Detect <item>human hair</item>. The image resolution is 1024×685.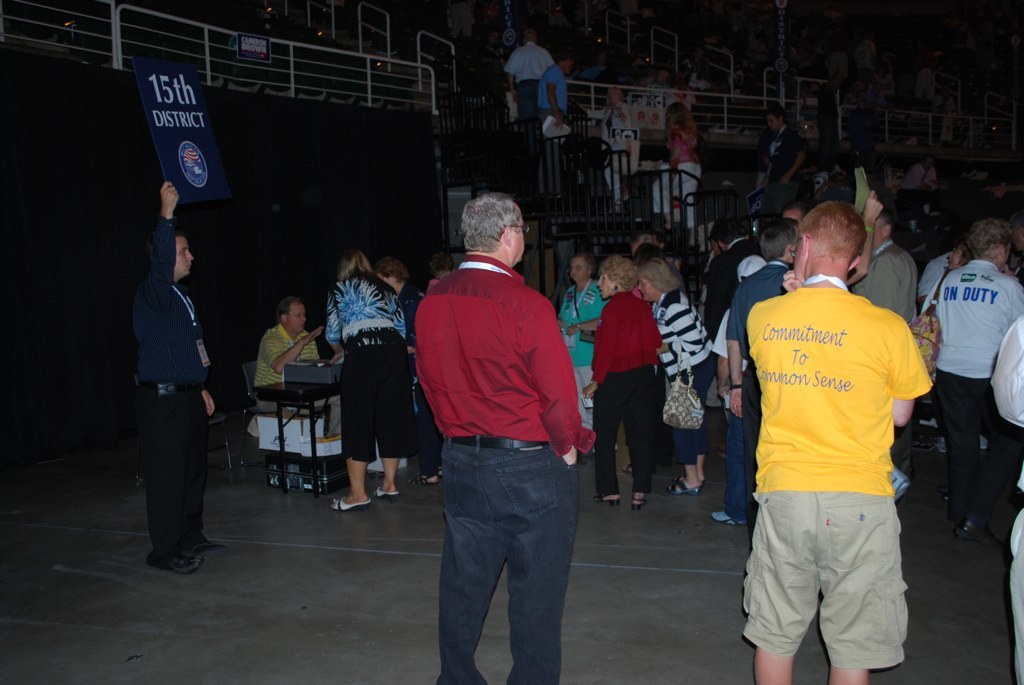
x1=144 y1=230 x2=184 y2=262.
